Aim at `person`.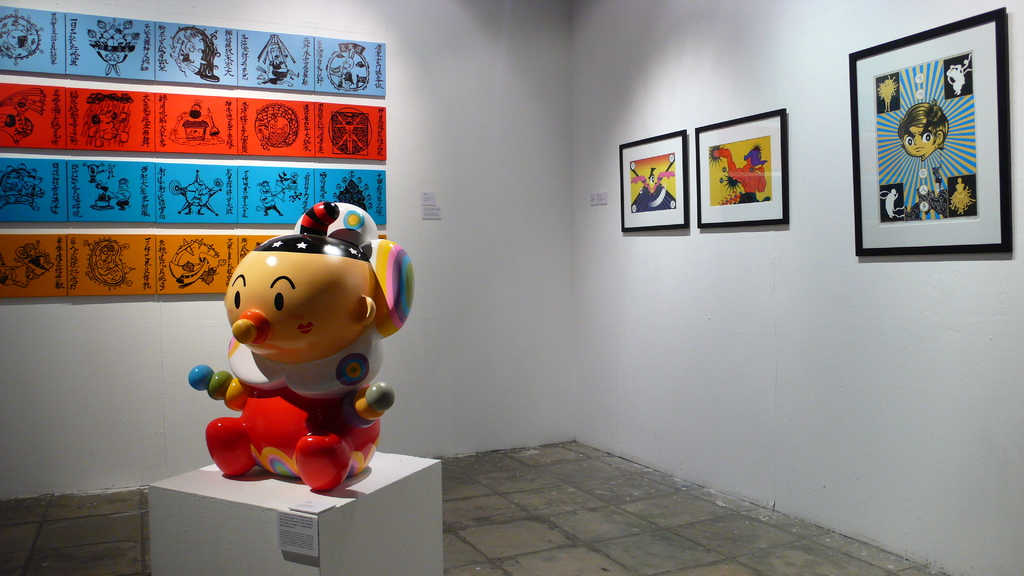
Aimed at l=8, t=97, r=36, b=128.
